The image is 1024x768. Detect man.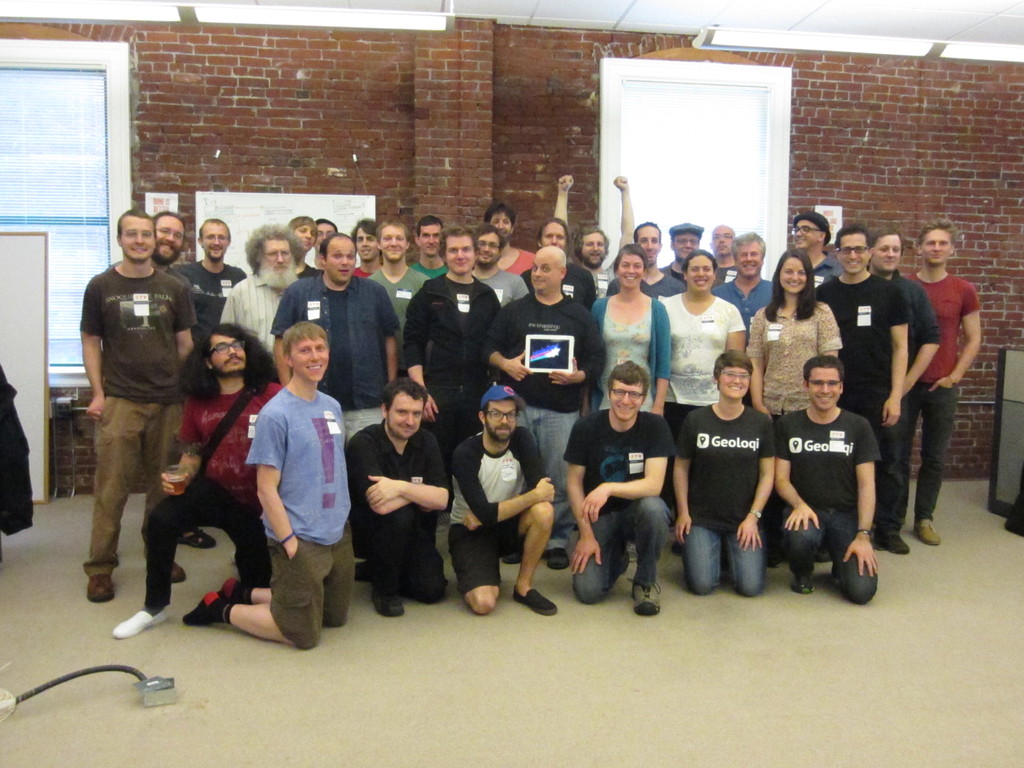
Detection: bbox(469, 221, 532, 307).
